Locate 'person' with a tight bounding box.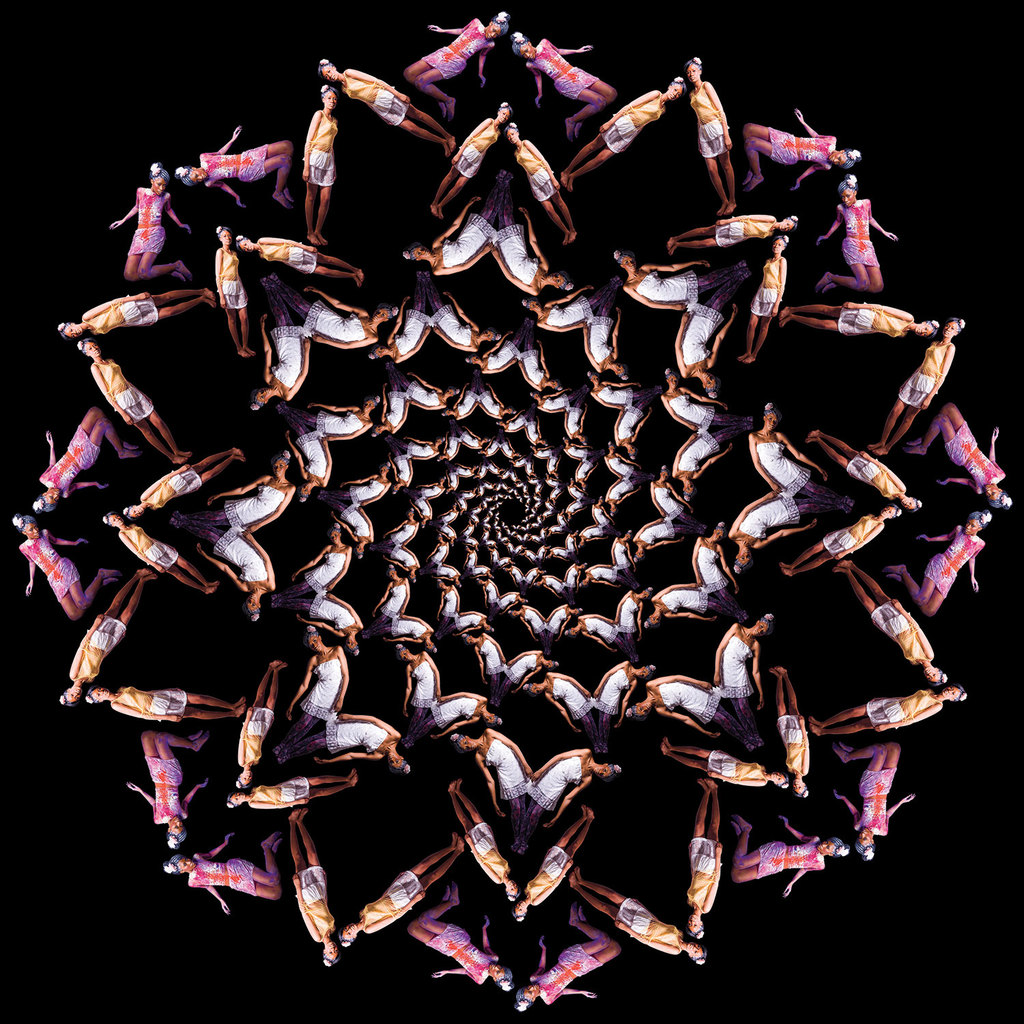
(503, 119, 580, 247).
